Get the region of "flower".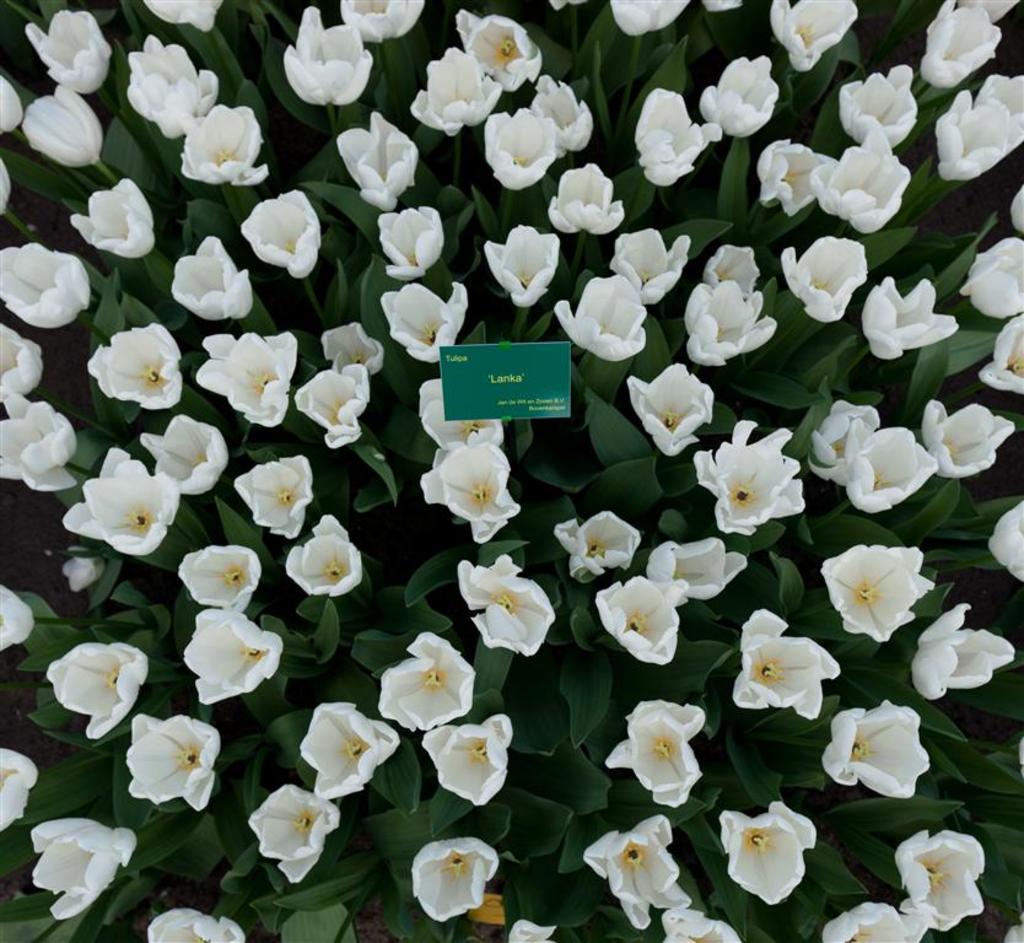
BBox(823, 901, 921, 942).
